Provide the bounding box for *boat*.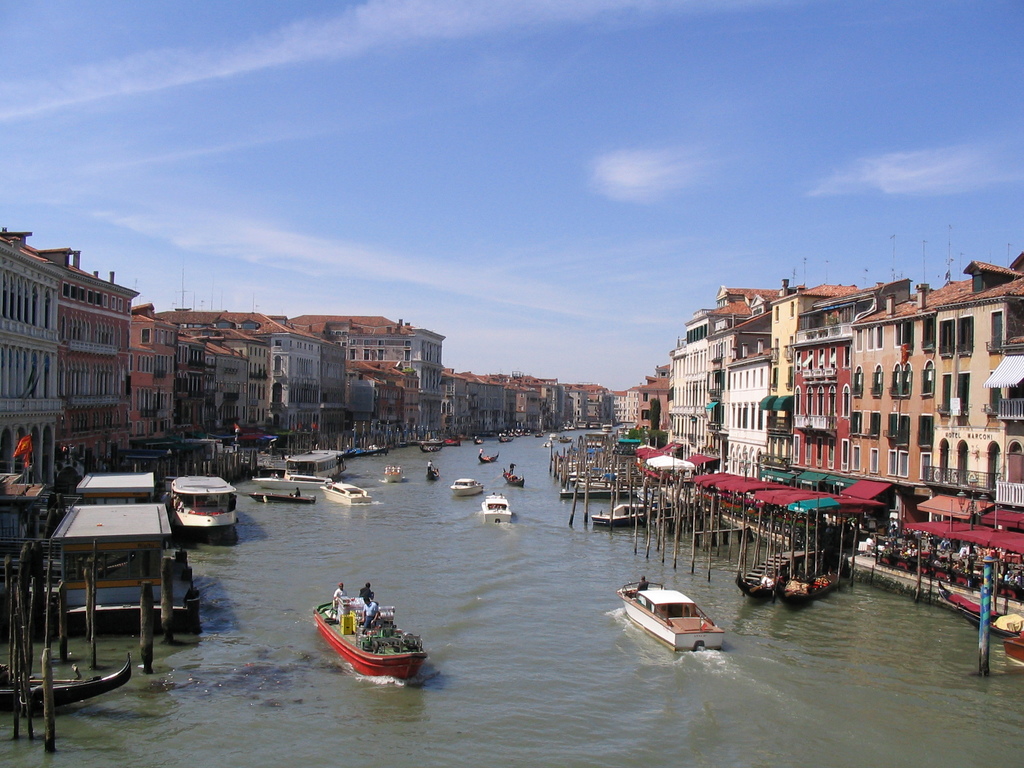
l=449, t=481, r=482, b=494.
